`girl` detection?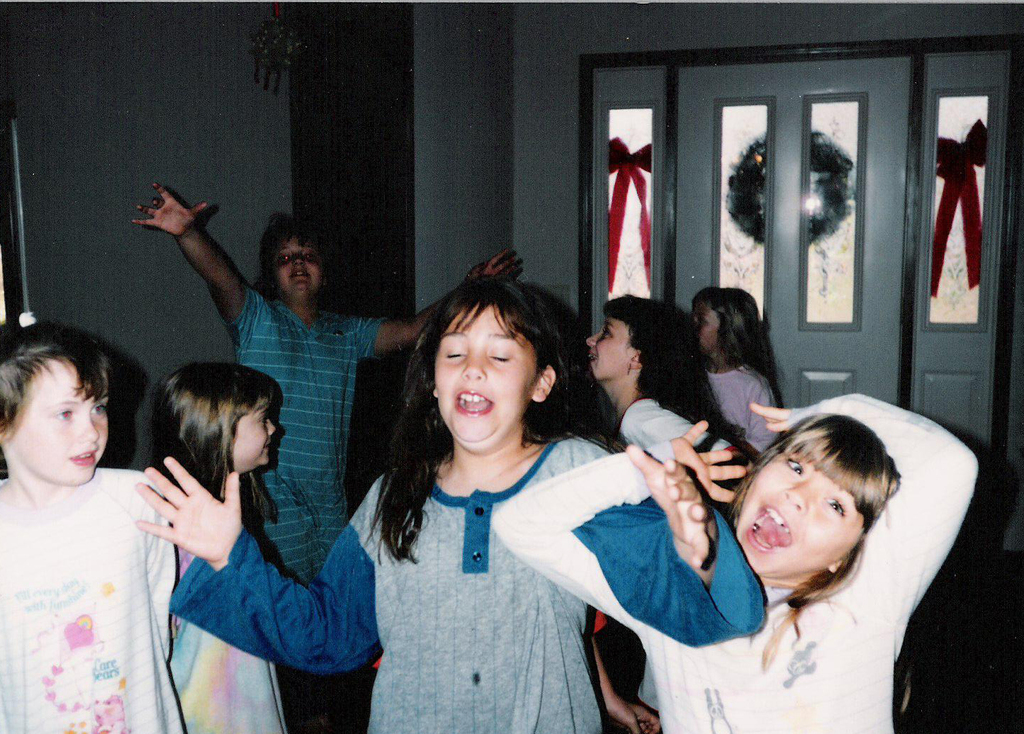
134:276:709:733
